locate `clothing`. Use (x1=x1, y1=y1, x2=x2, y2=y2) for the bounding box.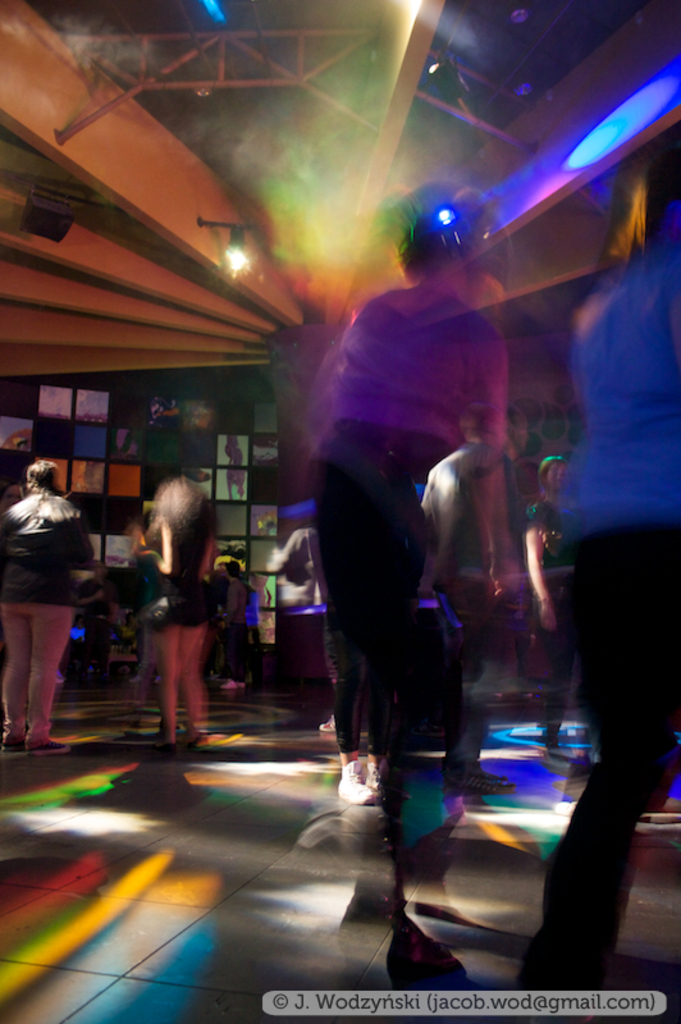
(x1=278, y1=526, x2=340, y2=719).
